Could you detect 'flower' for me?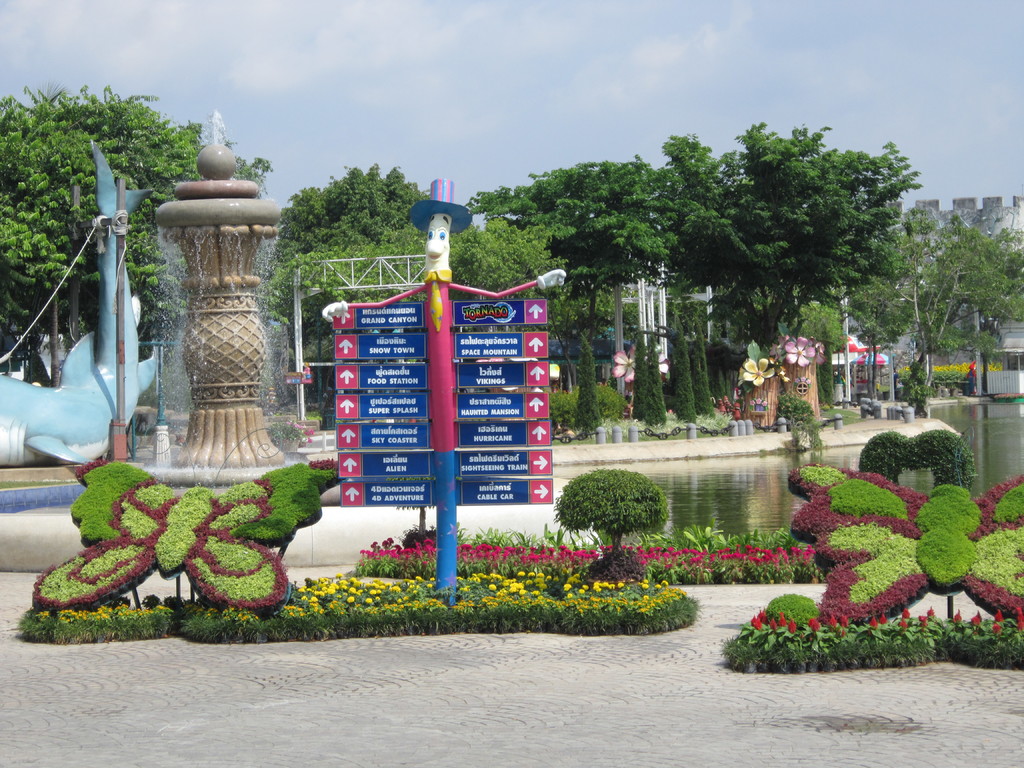
Detection result: rect(776, 613, 786, 626).
